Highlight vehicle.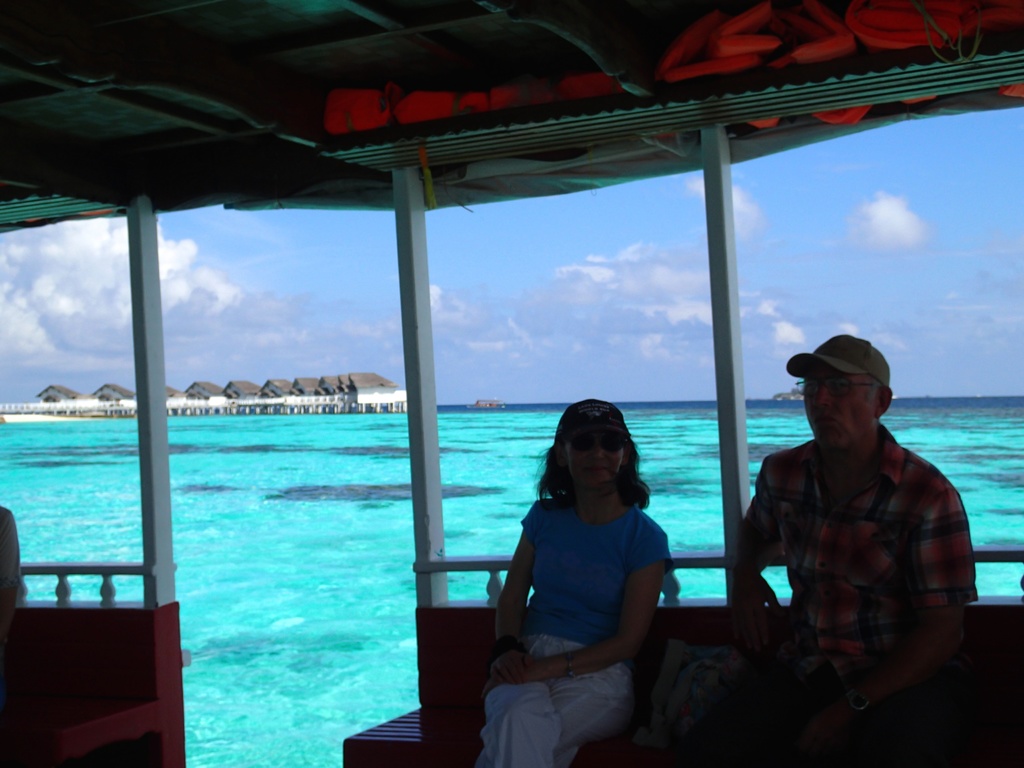
Highlighted region: rect(64, 46, 1023, 751).
